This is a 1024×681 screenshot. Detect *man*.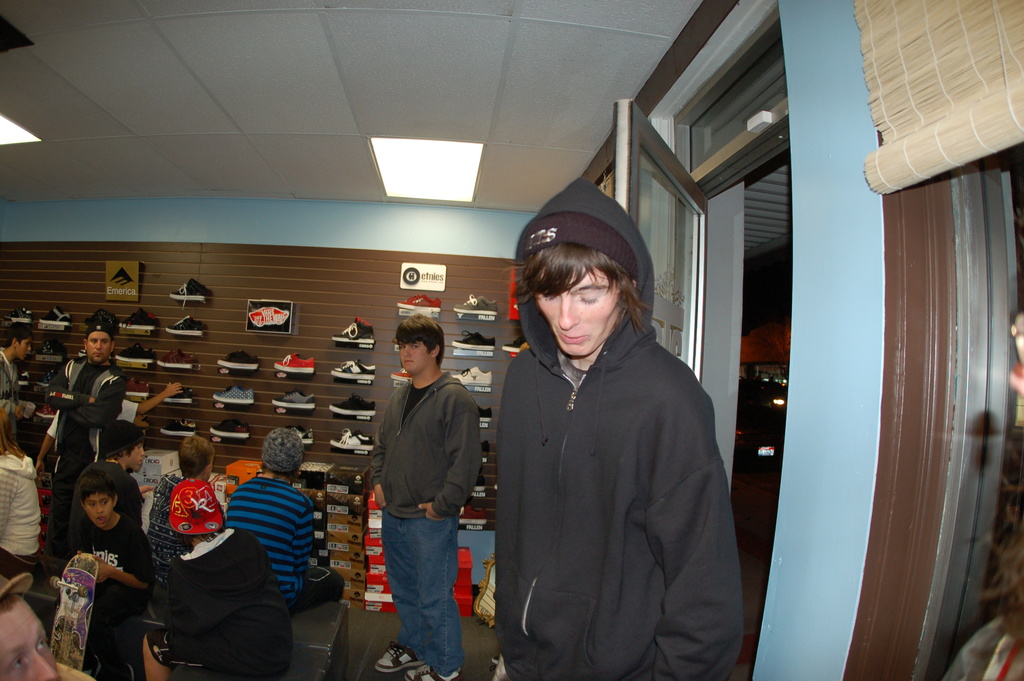
select_region(488, 176, 751, 680).
